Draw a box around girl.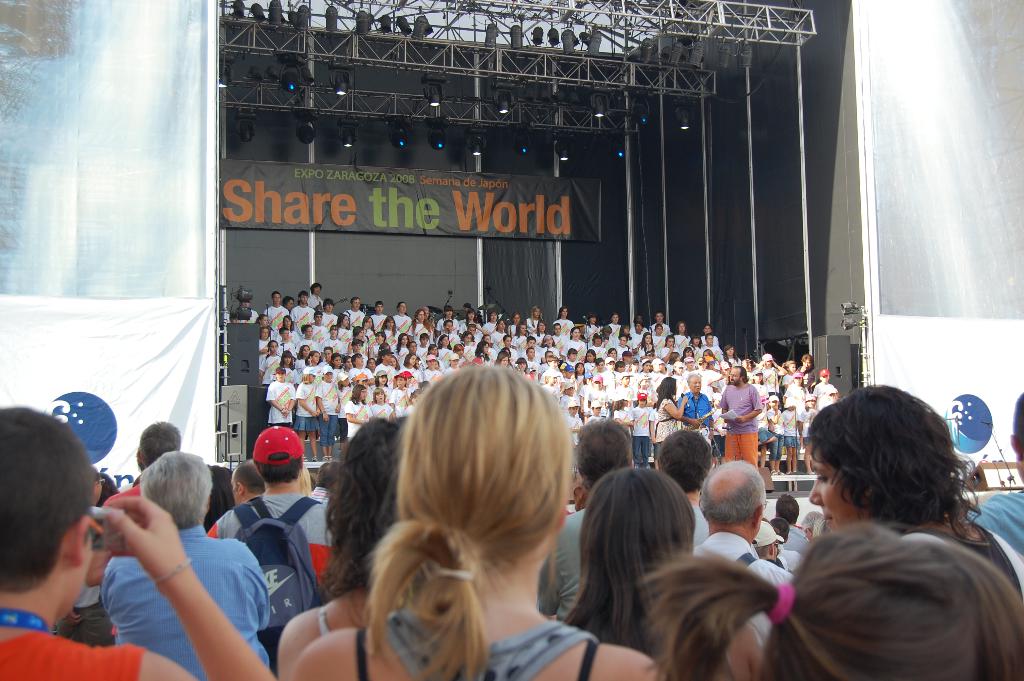
276, 313, 298, 346.
